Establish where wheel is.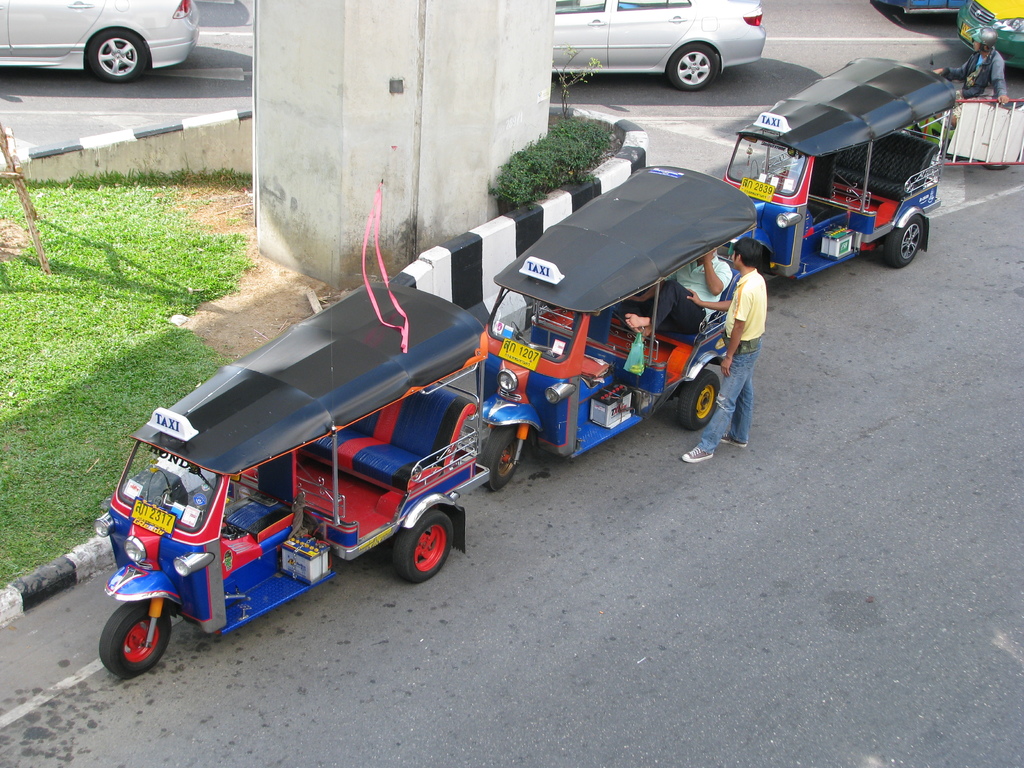
Established at crop(668, 45, 721, 90).
